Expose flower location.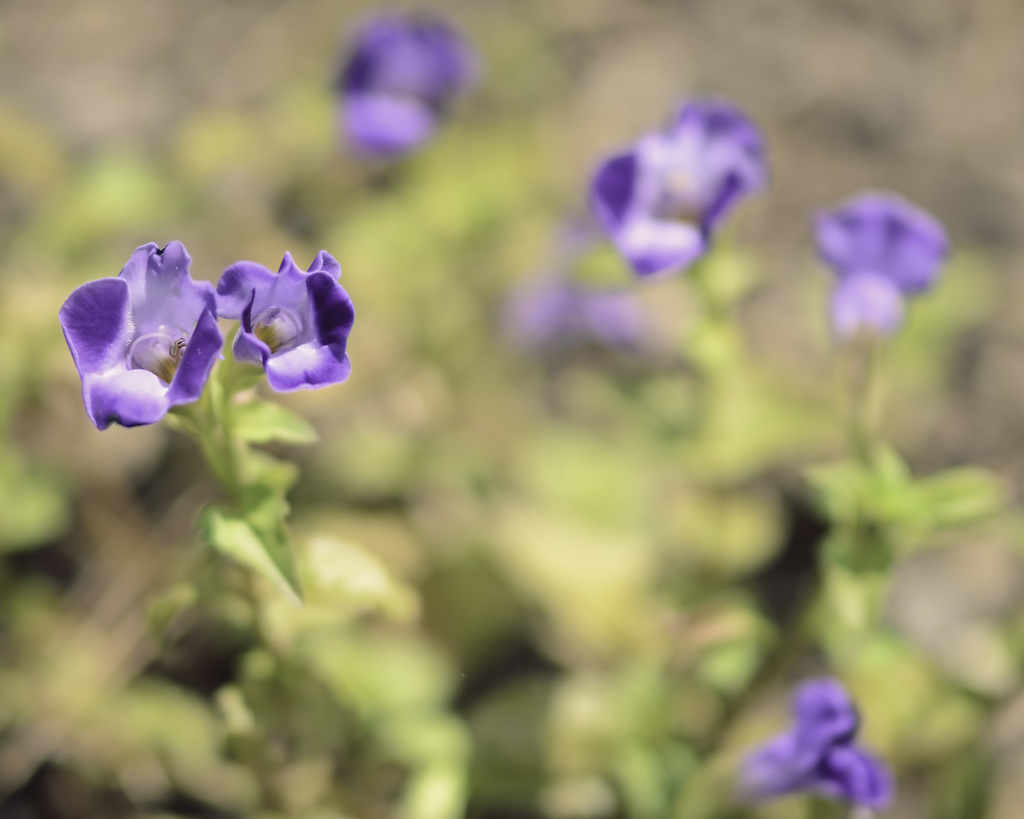
Exposed at <bbox>323, 10, 471, 172</bbox>.
